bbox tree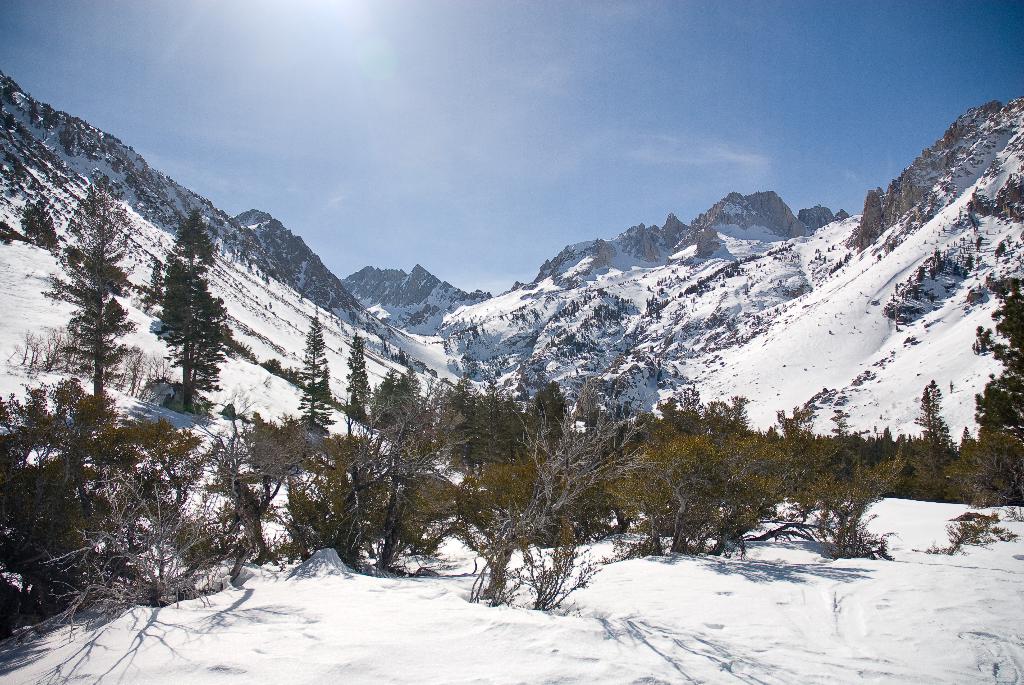
<bbox>299, 317, 339, 434</bbox>
